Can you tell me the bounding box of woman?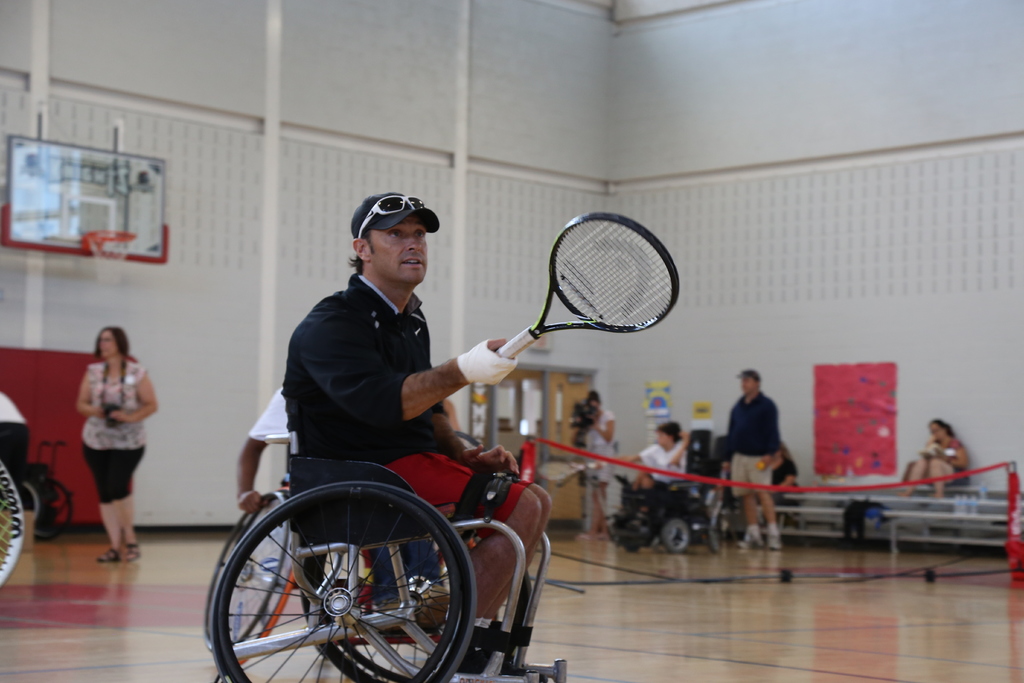
581:393:616:545.
